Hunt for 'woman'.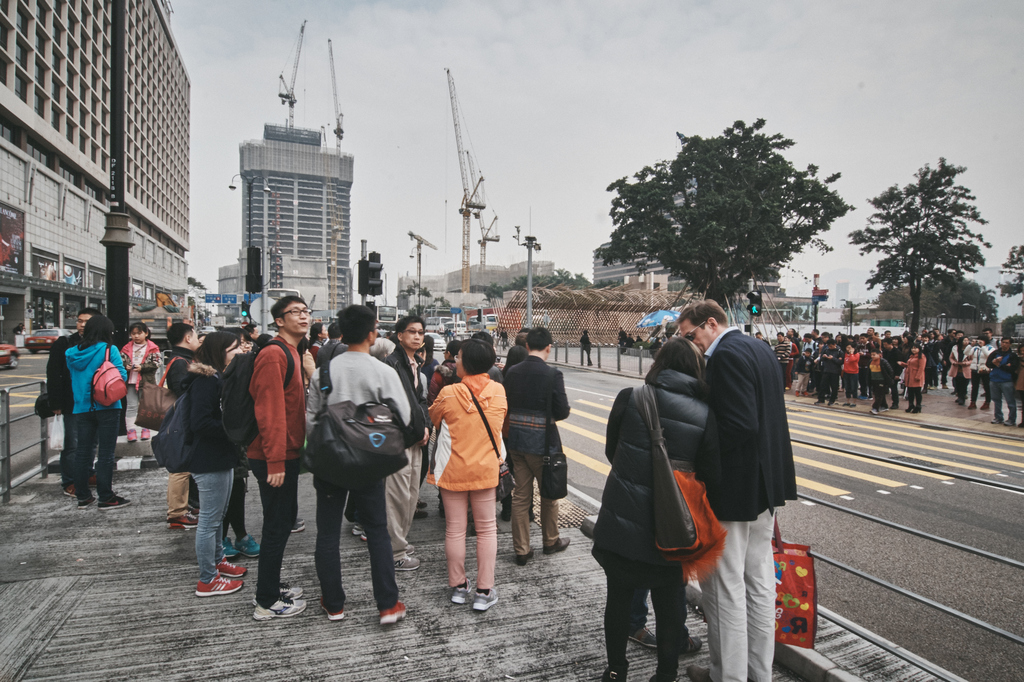
Hunted down at 501 344 537 521.
